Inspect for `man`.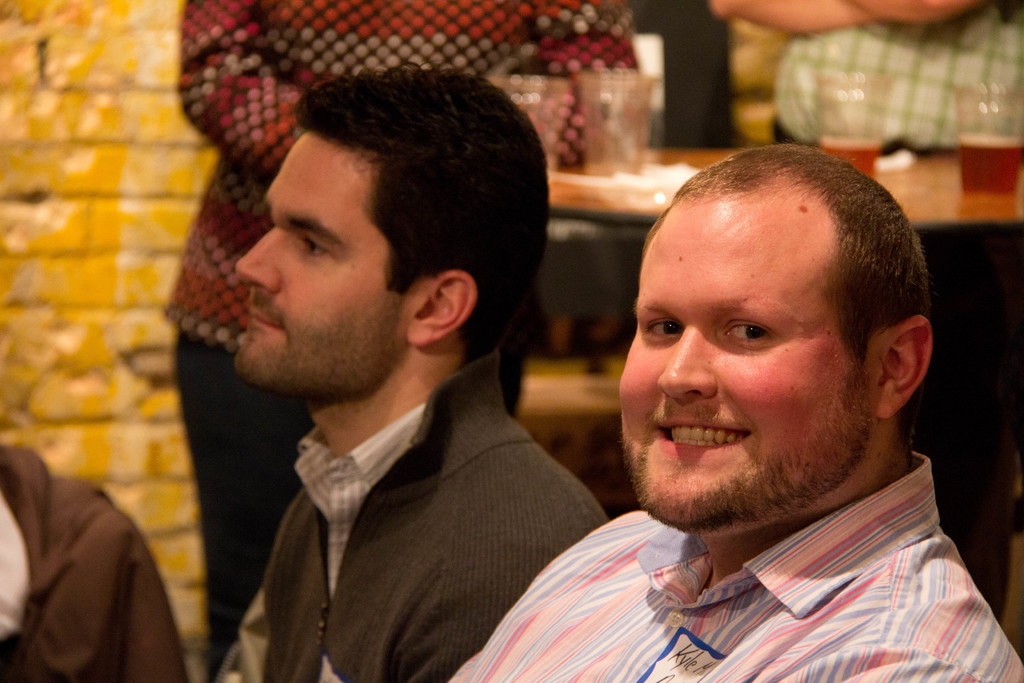
Inspection: box(715, 0, 1023, 144).
